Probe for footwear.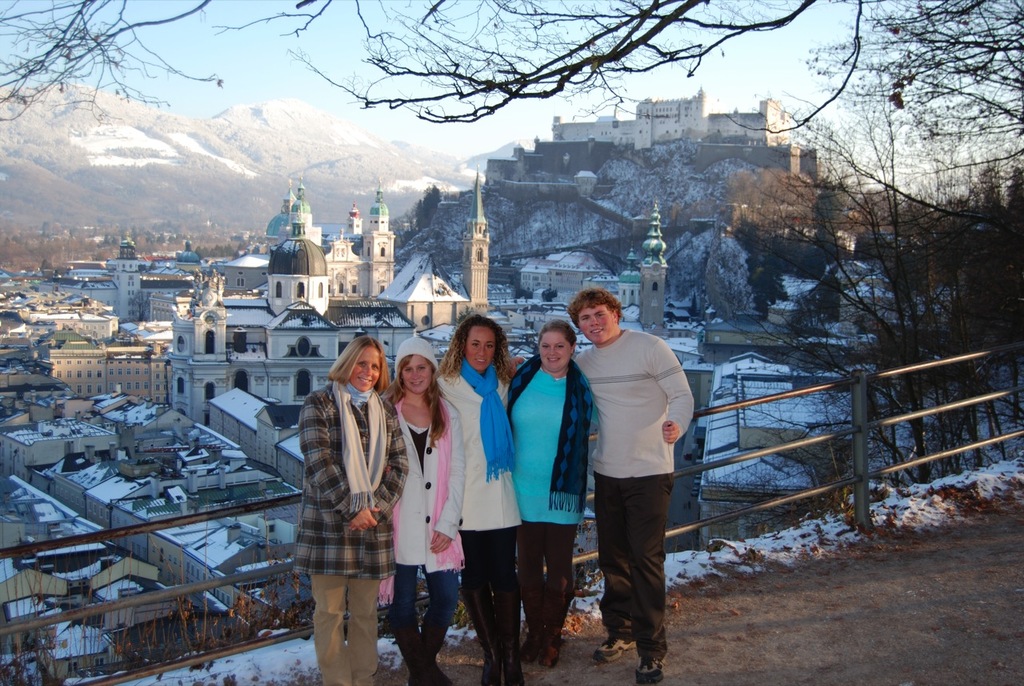
Probe result: <box>502,631,527,684</box>.
